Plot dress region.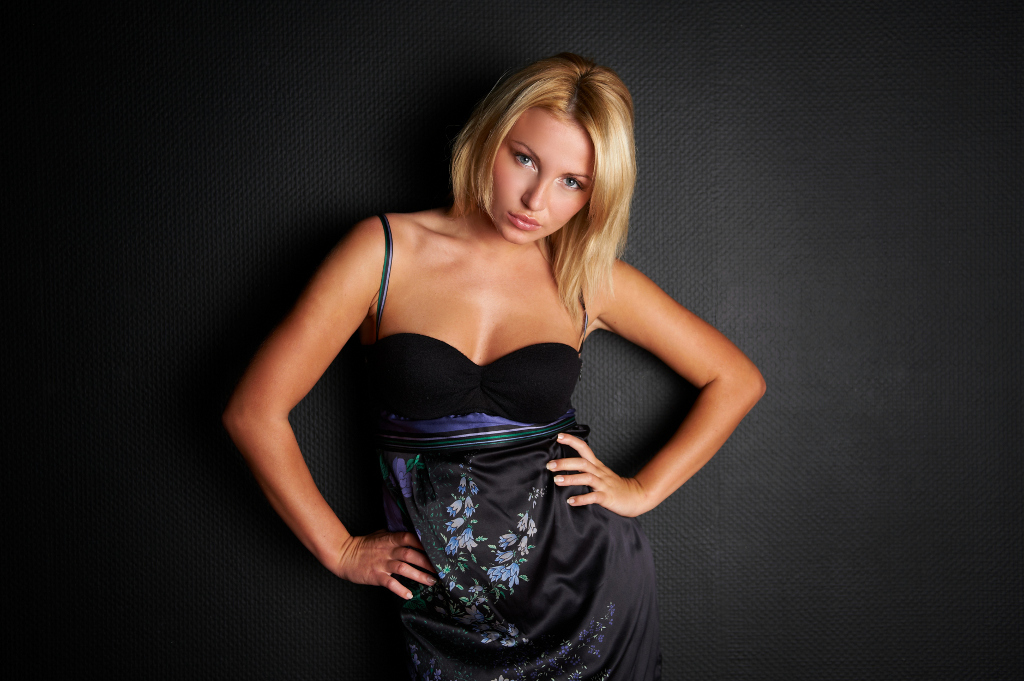
Plotted at l=360, t=211, r=660, b=680.
